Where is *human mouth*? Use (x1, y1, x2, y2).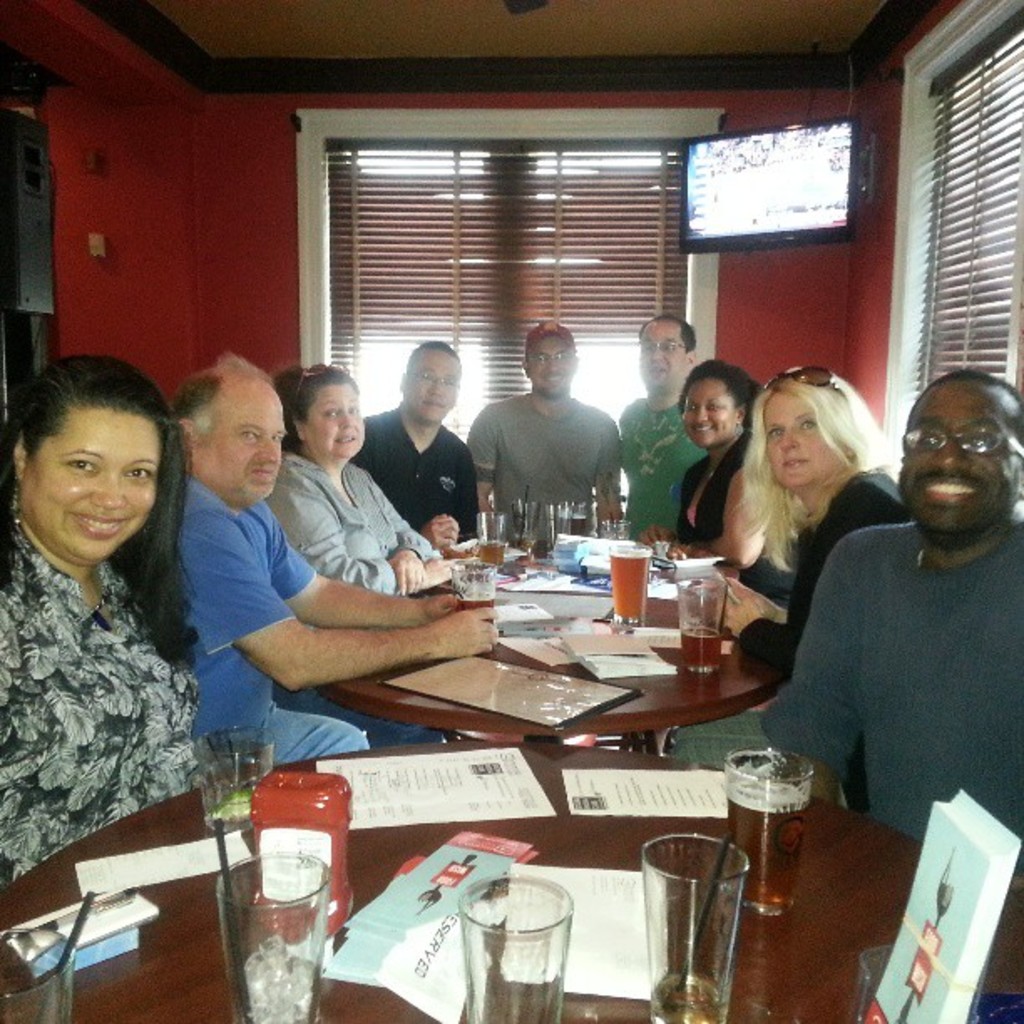
(422, 397, 448, 415).
